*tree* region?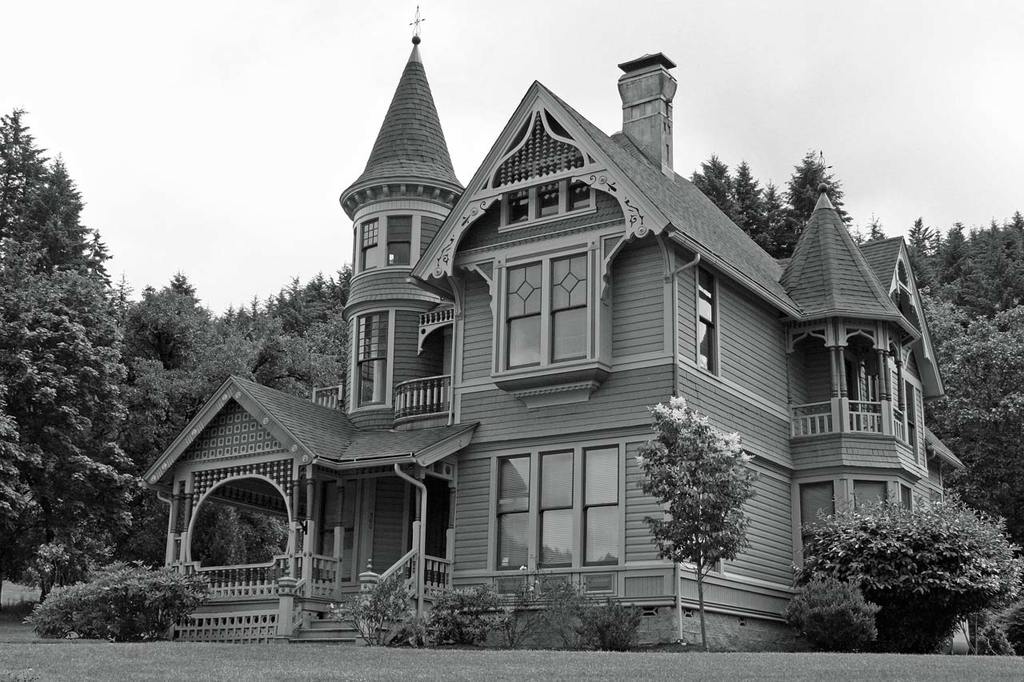
crop(689, 152, 783, 257)
